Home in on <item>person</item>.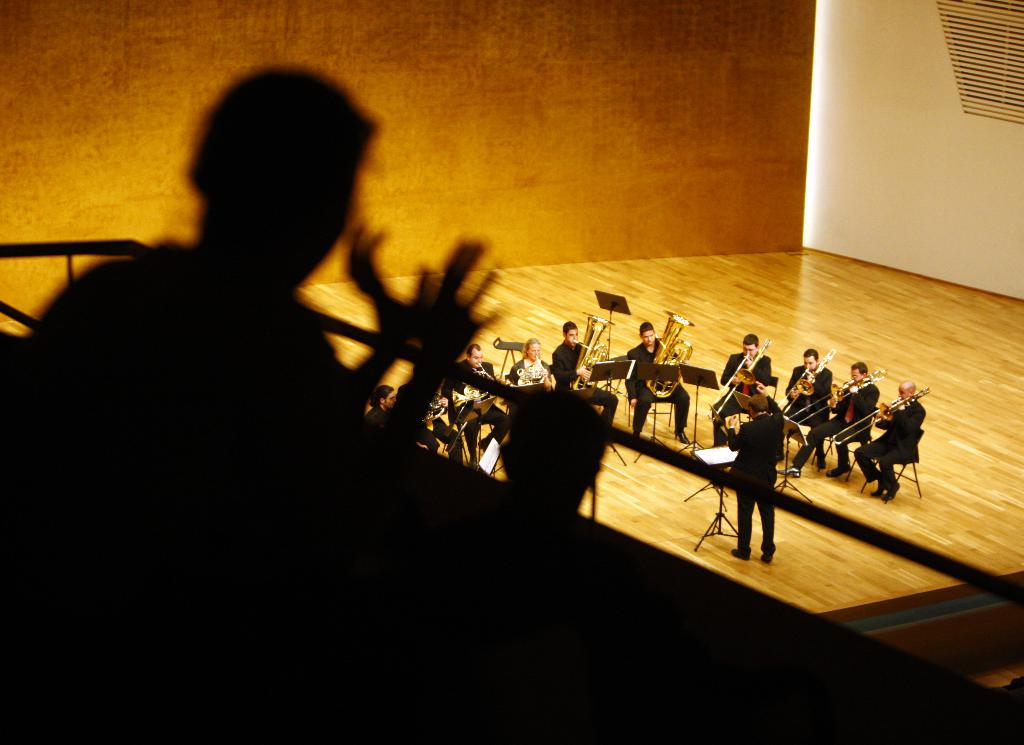
Homed in at 442, 341, 509, 467.
